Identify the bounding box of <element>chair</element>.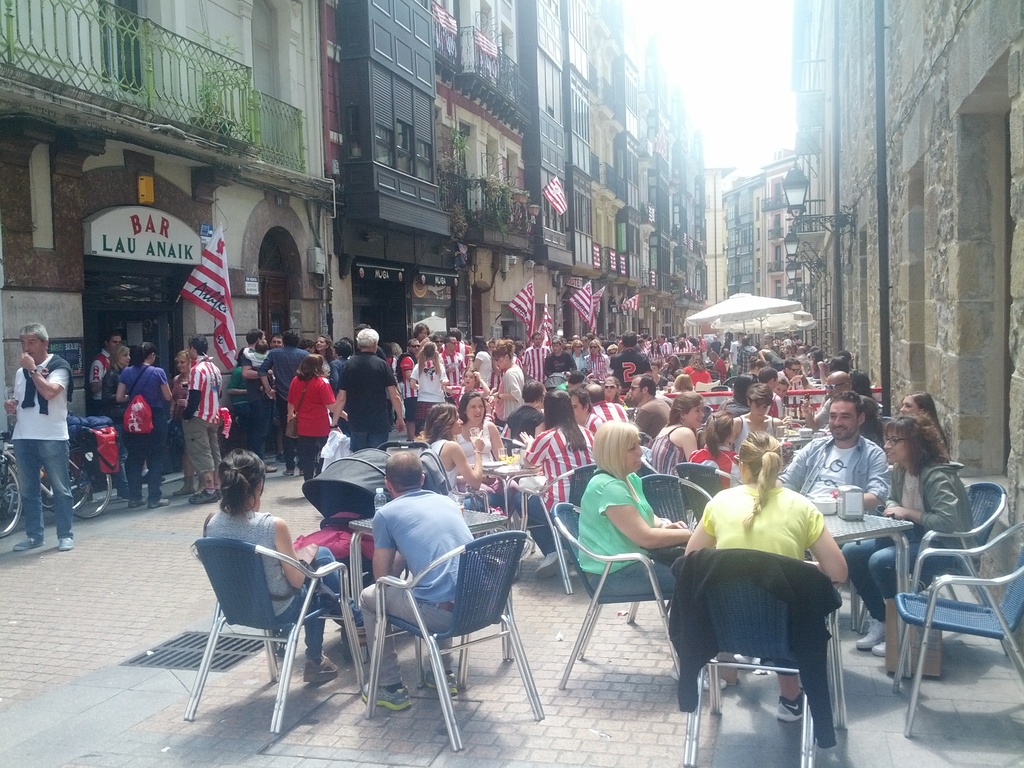
detection(364, 532, 545, 753).
